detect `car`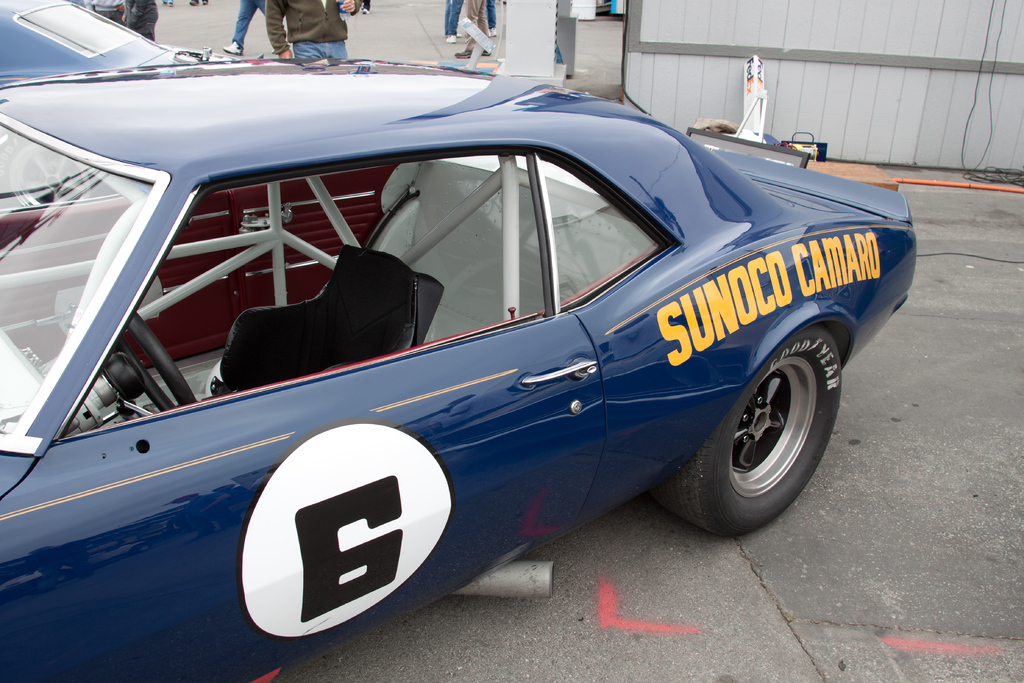
<box>0,0,241,83</box>
